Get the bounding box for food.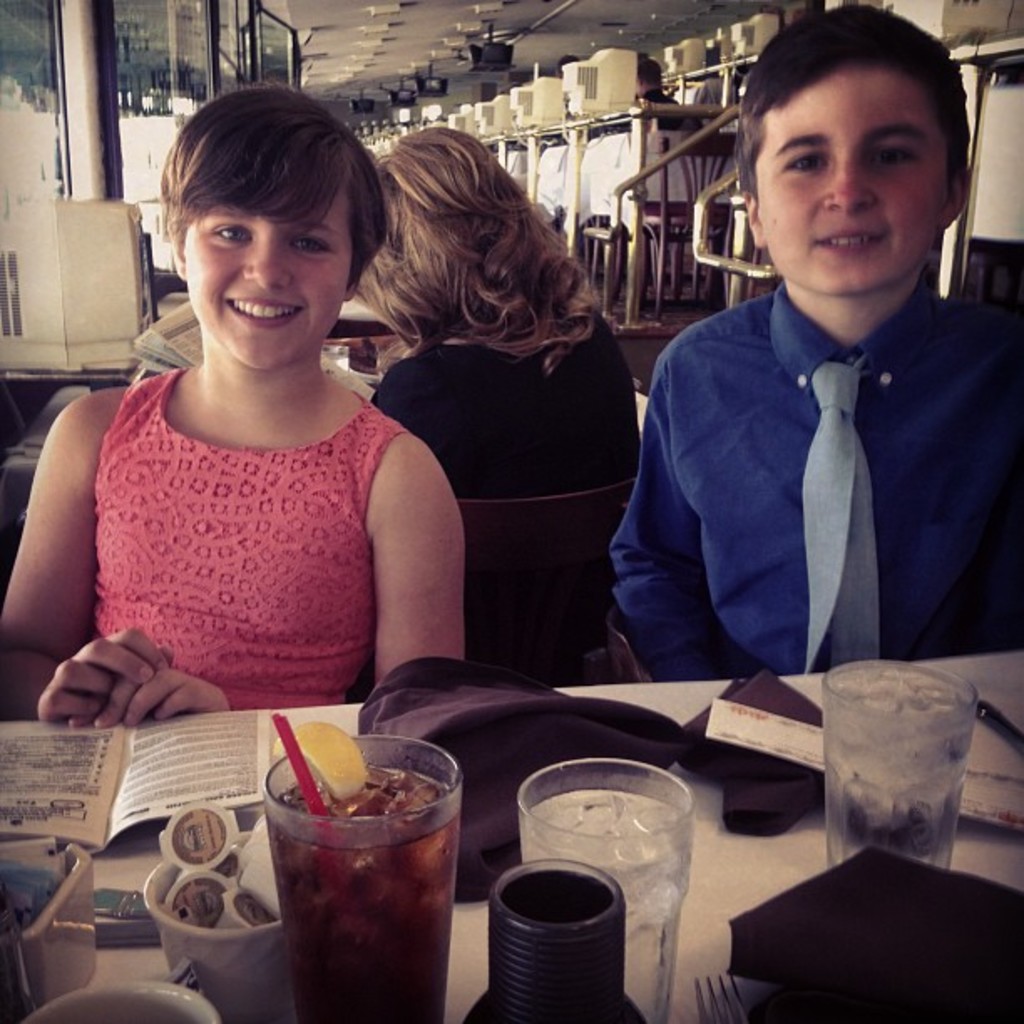
<region>268, 733, 467, 987</region>.
